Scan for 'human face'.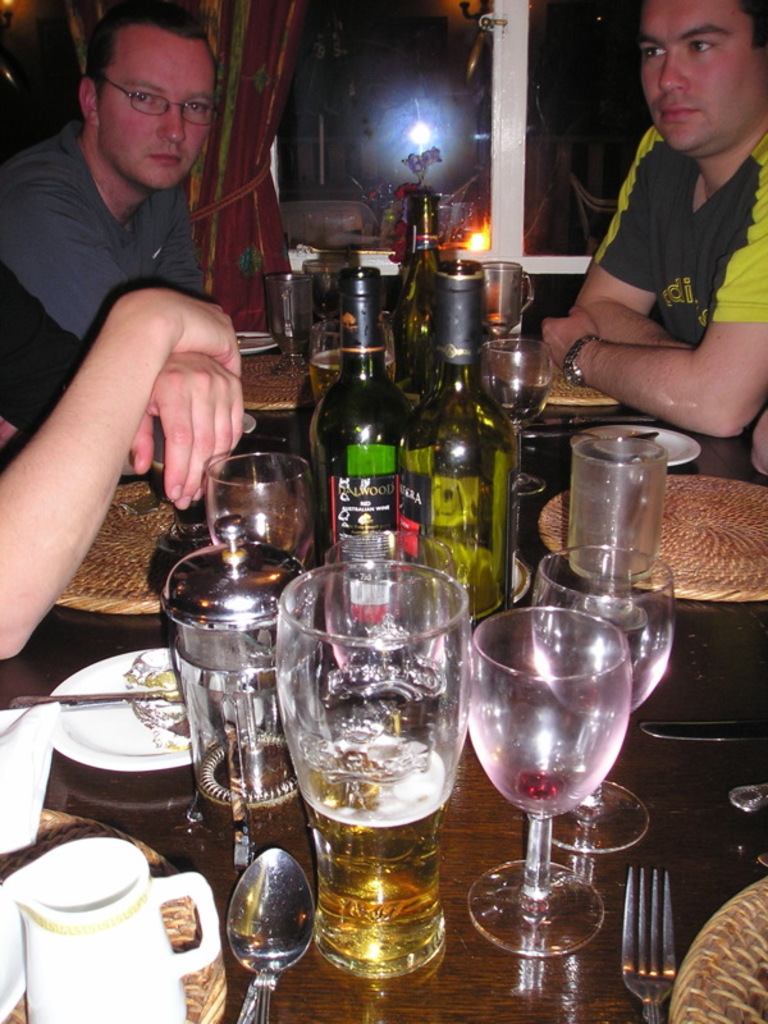
Scan result: [left=631, top=3, right=762, bottom=145].
